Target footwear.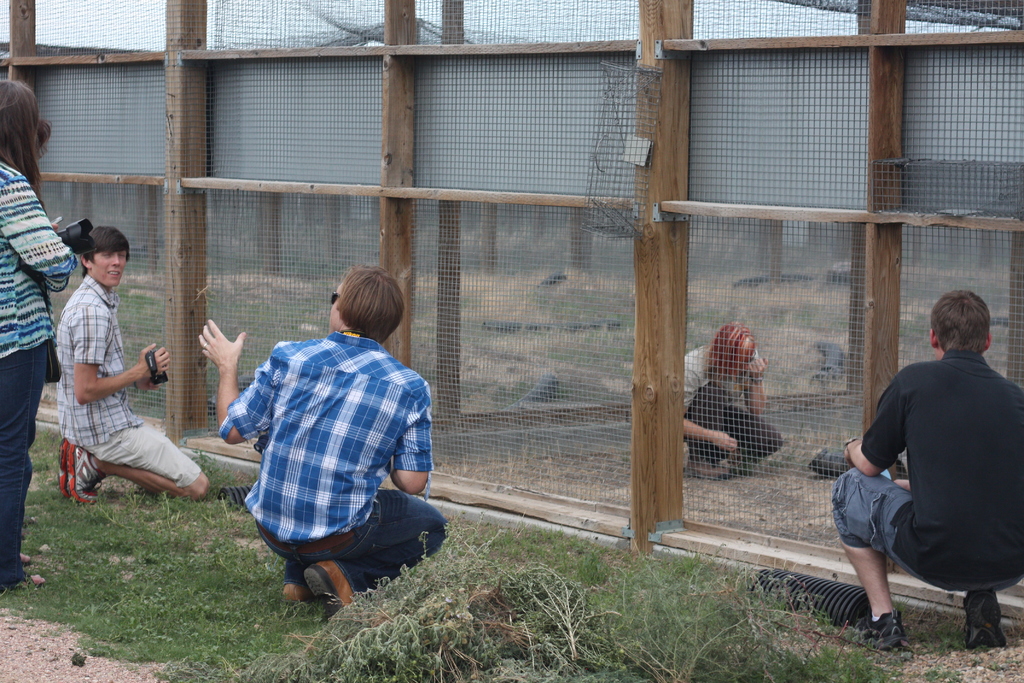
Target region: select_region(965, 591, 1006, 656).
